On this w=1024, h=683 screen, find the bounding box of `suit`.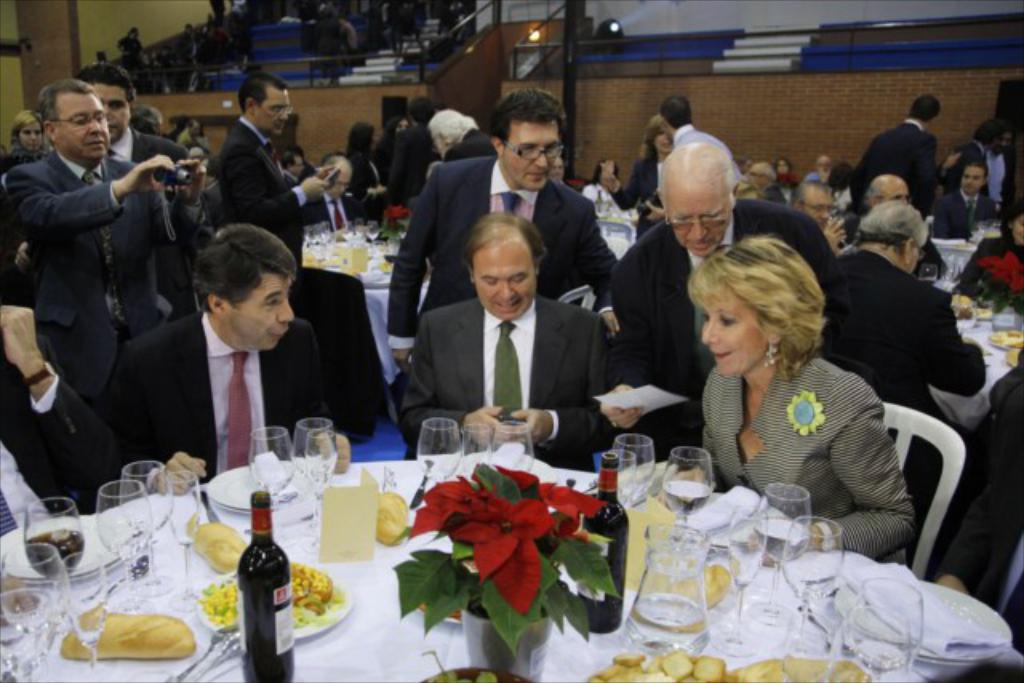
Bounding box: <bbox>104, 314, 331, 483</bbox>.
